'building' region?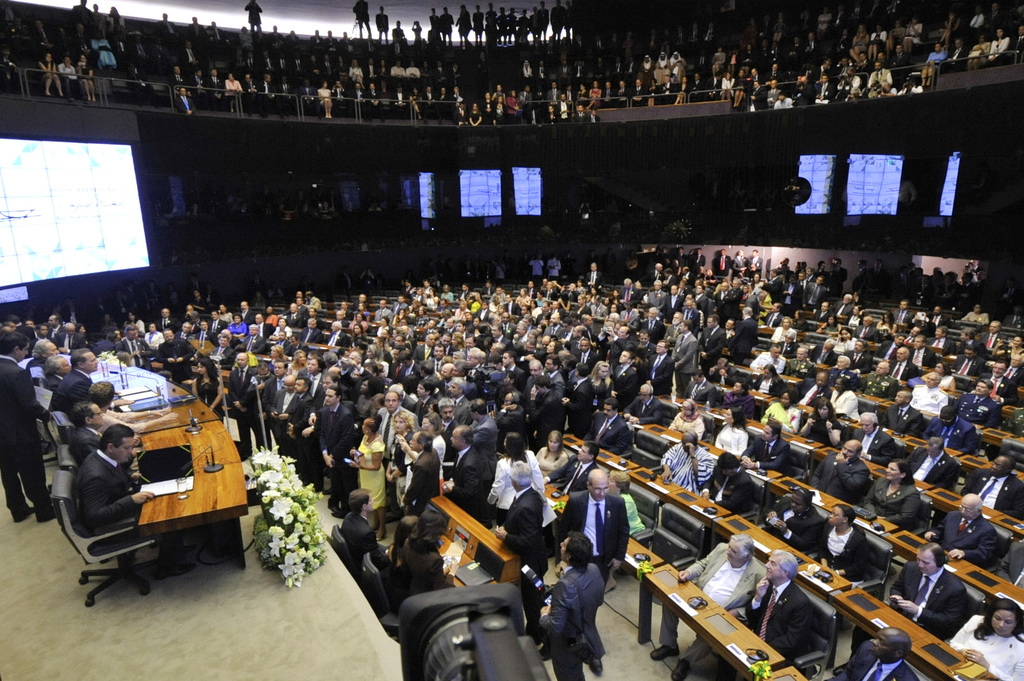
[x1=0, y1=0, x2=1023, y2=680]
